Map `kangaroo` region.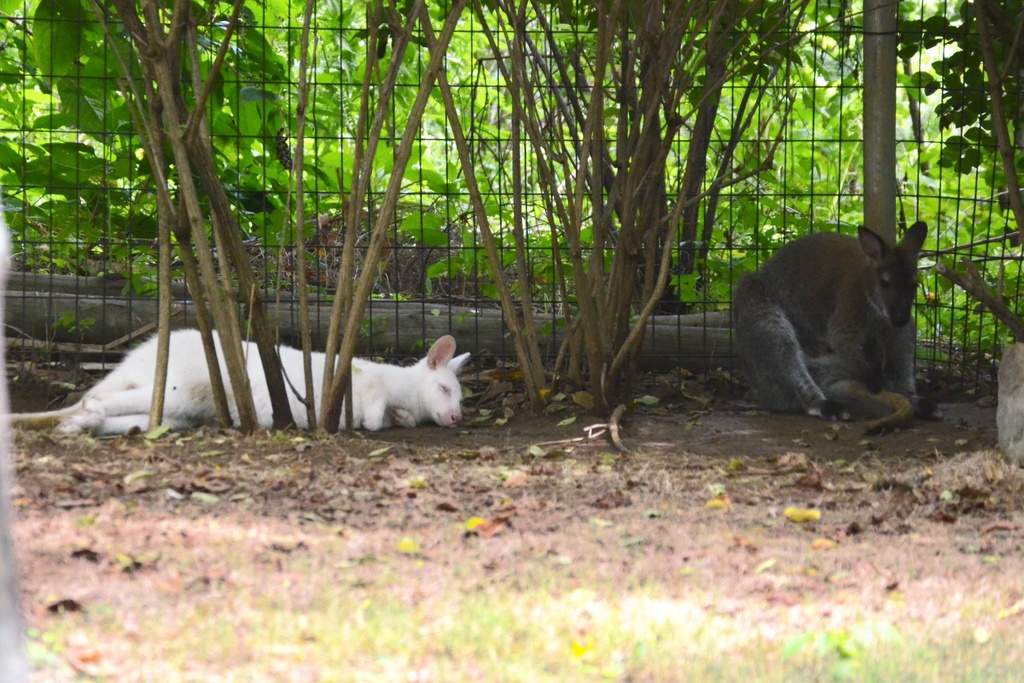
Mapped to {"x1": 2, "y1": 325, "x2": 473, "y2": 424}.
